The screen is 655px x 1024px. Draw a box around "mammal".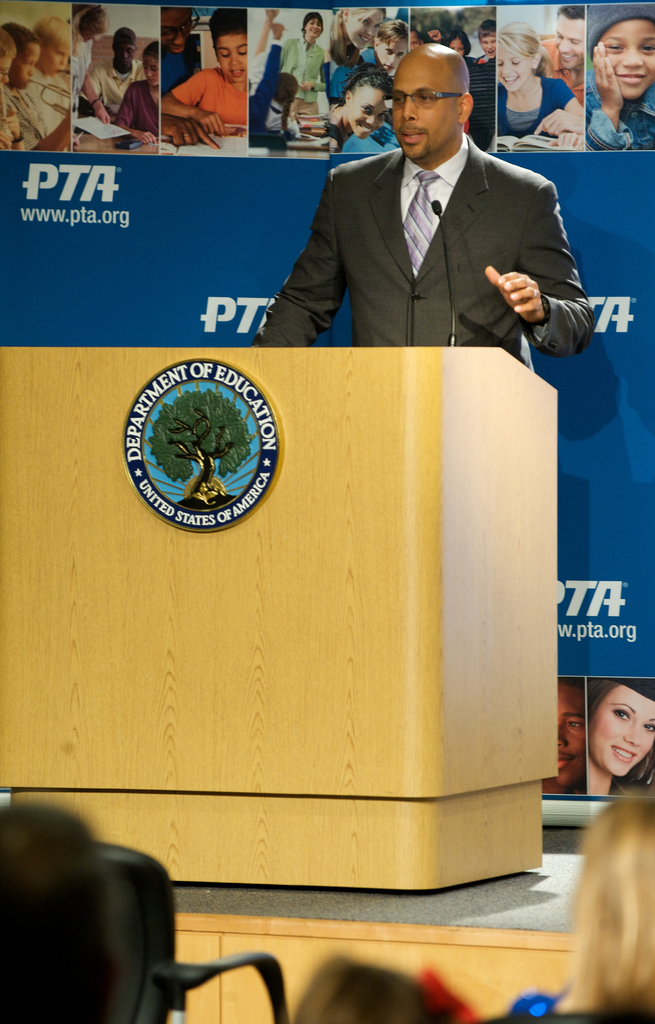
586, 1, 654, 150.
